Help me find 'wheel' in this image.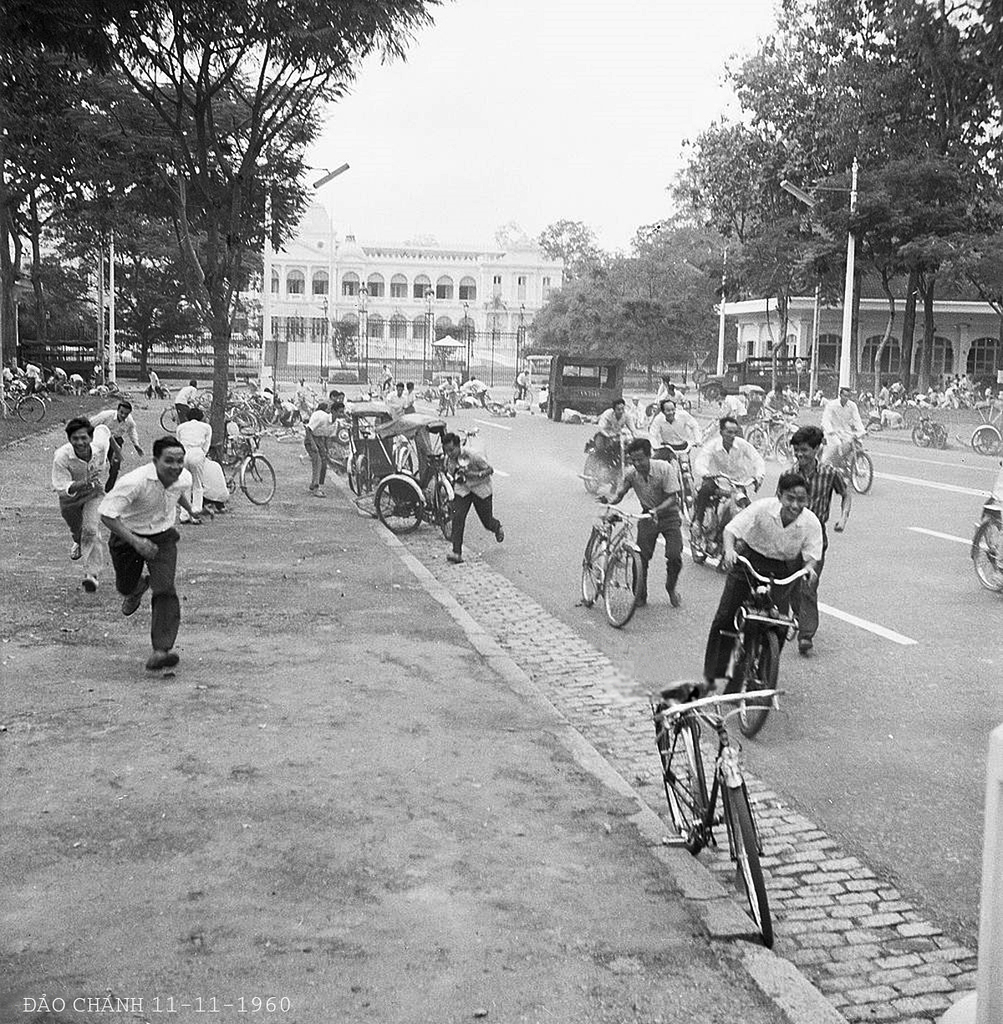
Found it: <region>970, 434, 999, 456</region>.
